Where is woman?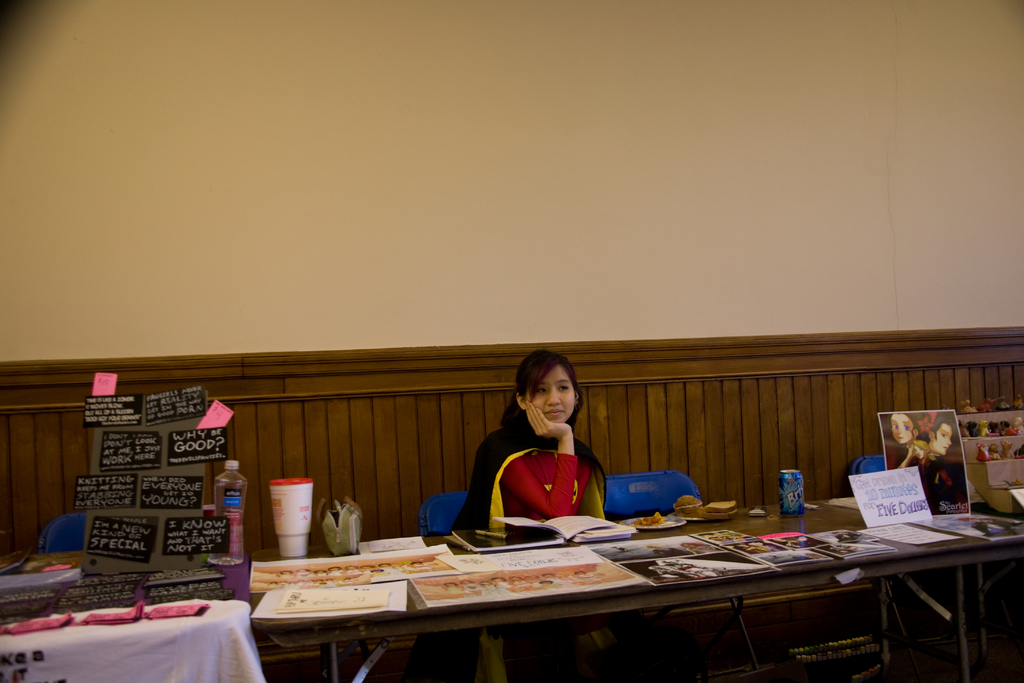
[left=920, top=411, right=952, bottom=459].
